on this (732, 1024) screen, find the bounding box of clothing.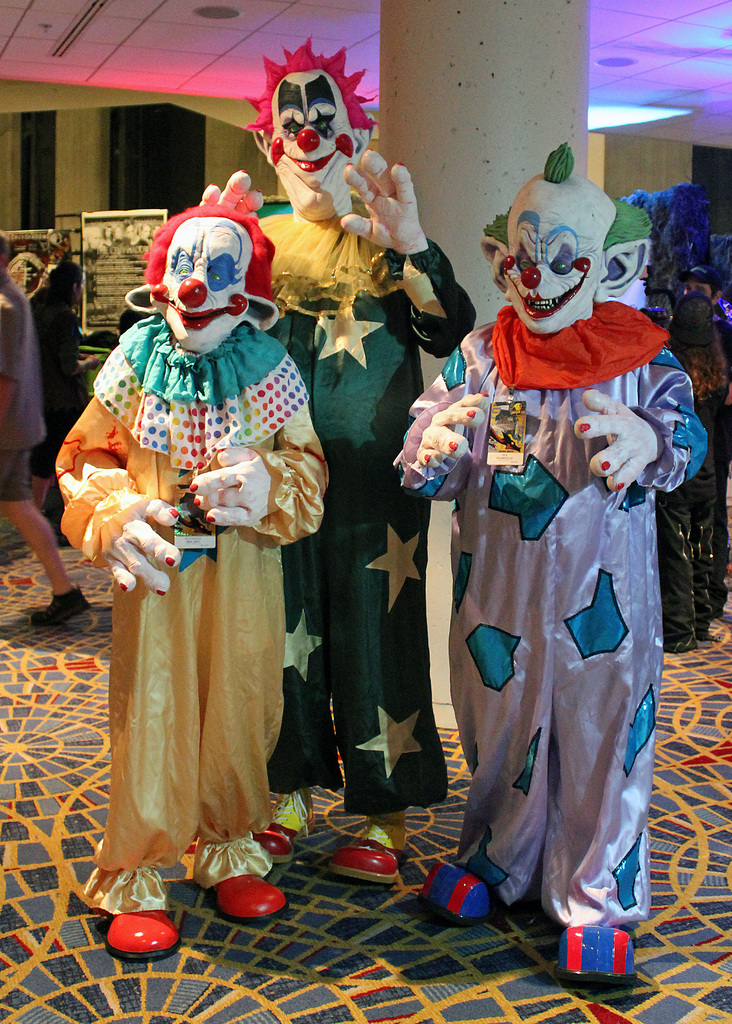
Bounding box: 248 190 479 799.
